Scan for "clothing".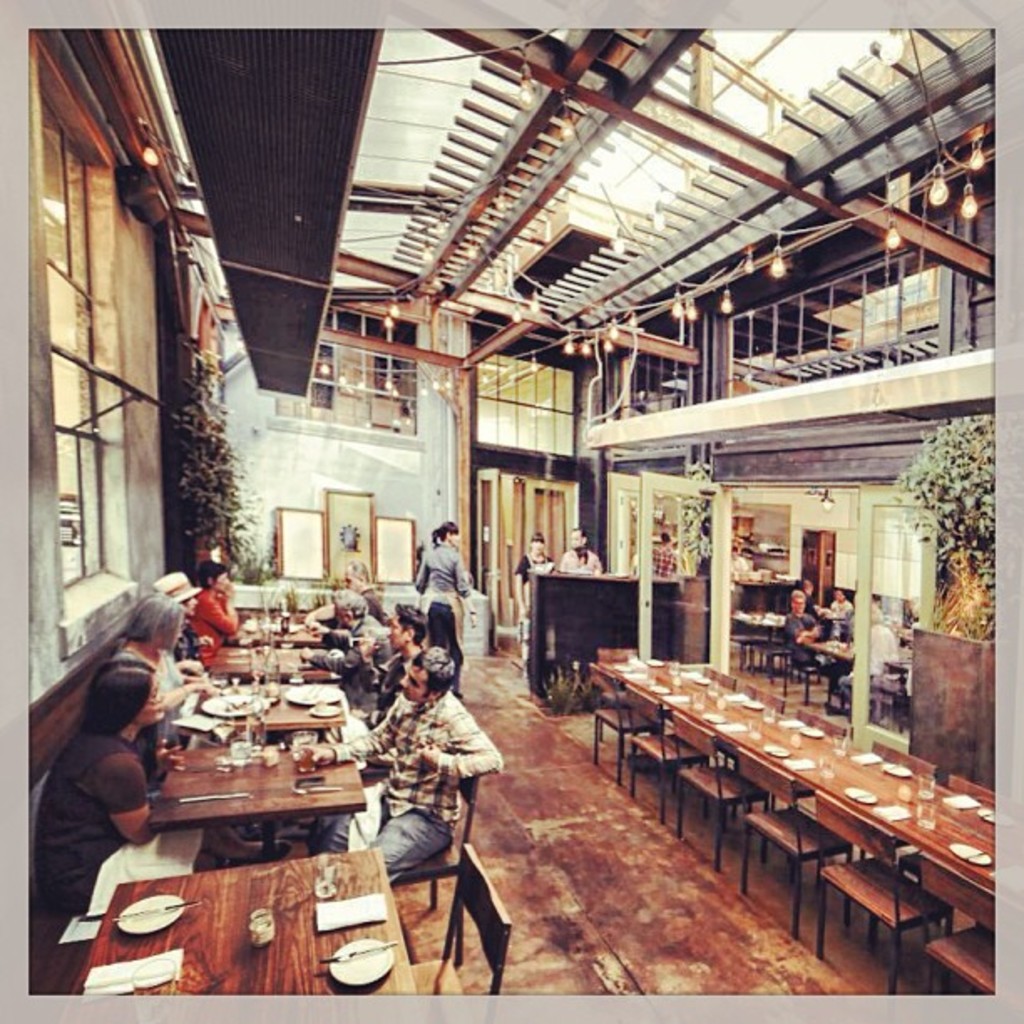
Scan result: <region>415, 537, 507, 671</region>.
